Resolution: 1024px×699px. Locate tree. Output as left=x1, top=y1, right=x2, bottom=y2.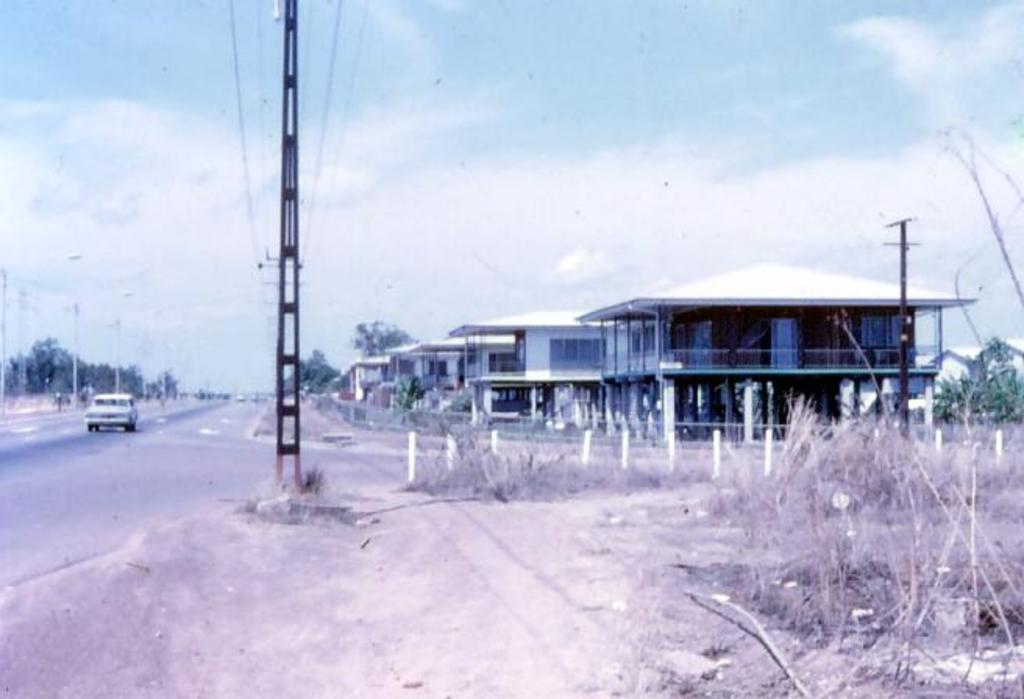
left=286, top=350, right=347, bottom=392.
